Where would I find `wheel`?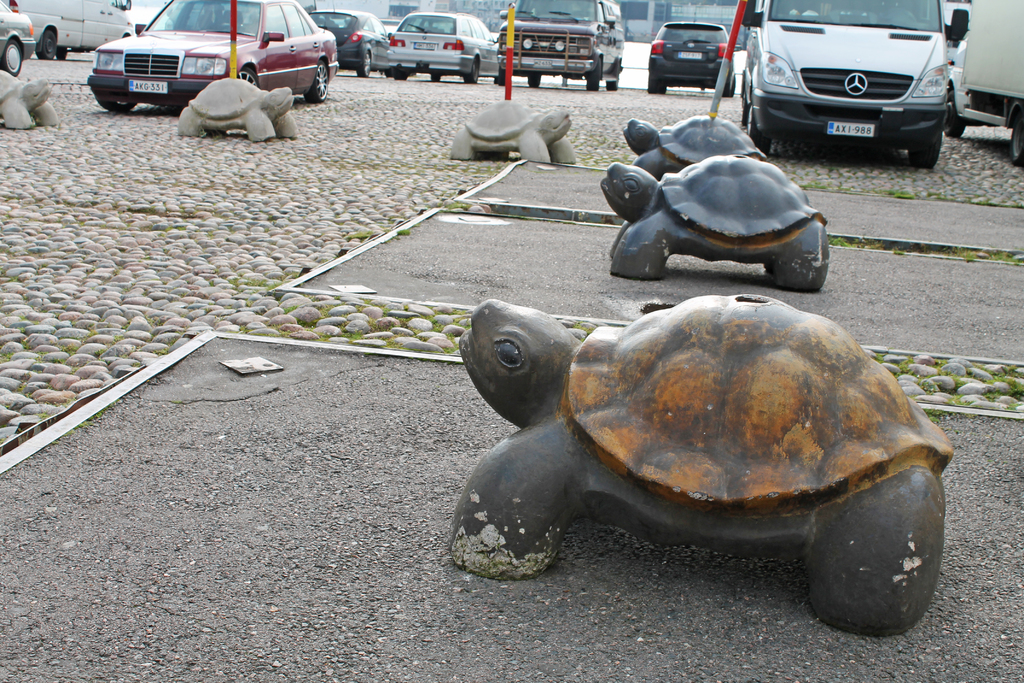
At 586/63/607/92.
